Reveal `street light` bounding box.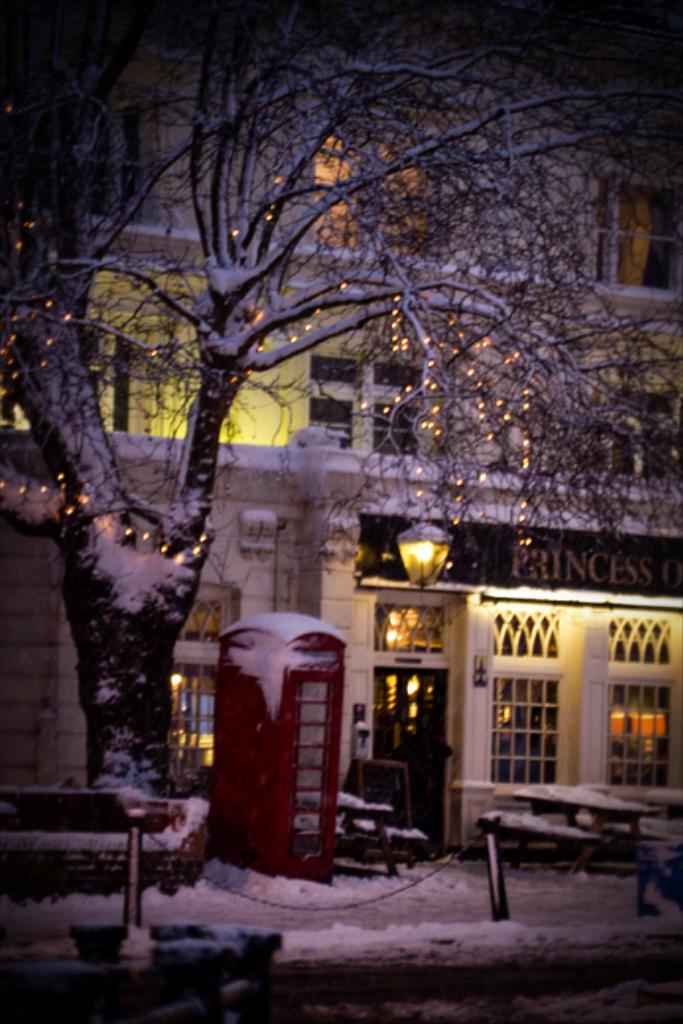
Revealed: <region>397, 518, 473, 602</region>.
